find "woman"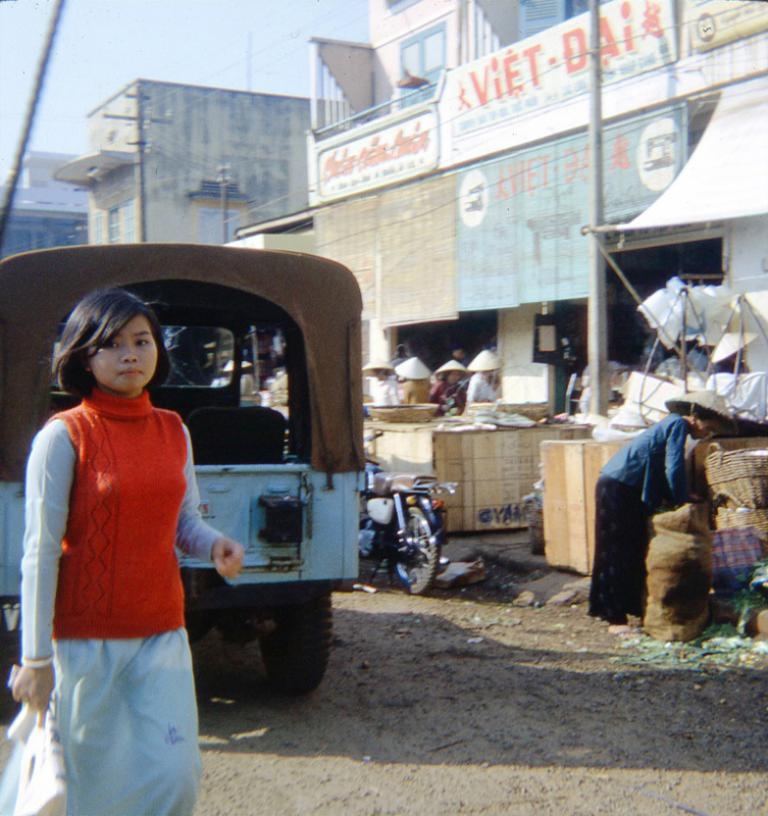
box=[428, 370, 464, 419]
